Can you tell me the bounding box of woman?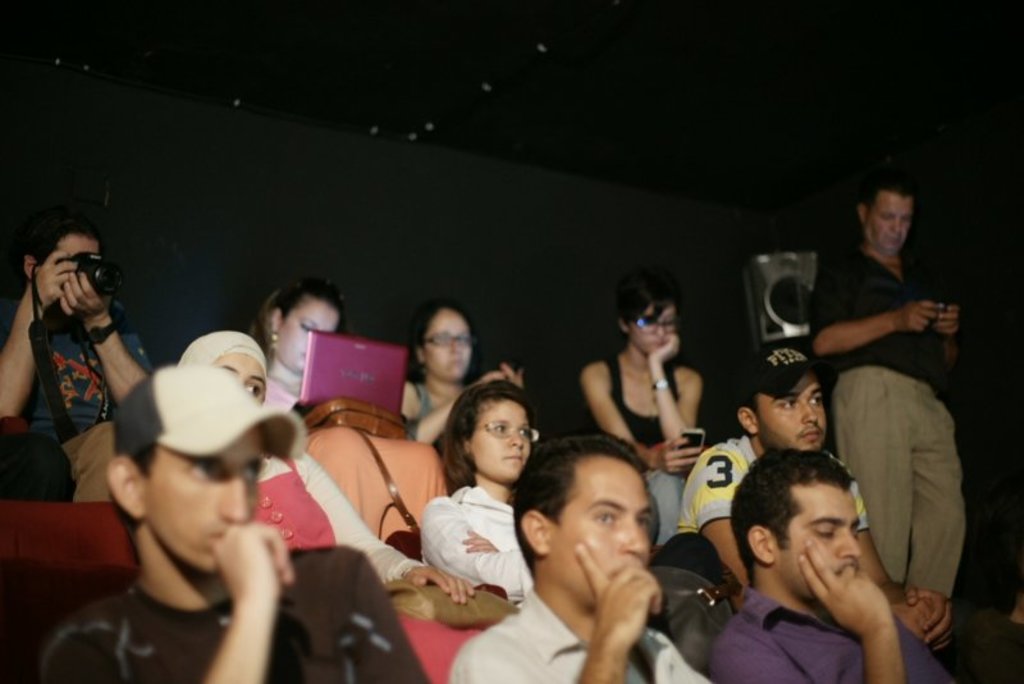
(left=581, top=273, right=707, bottom=547).
